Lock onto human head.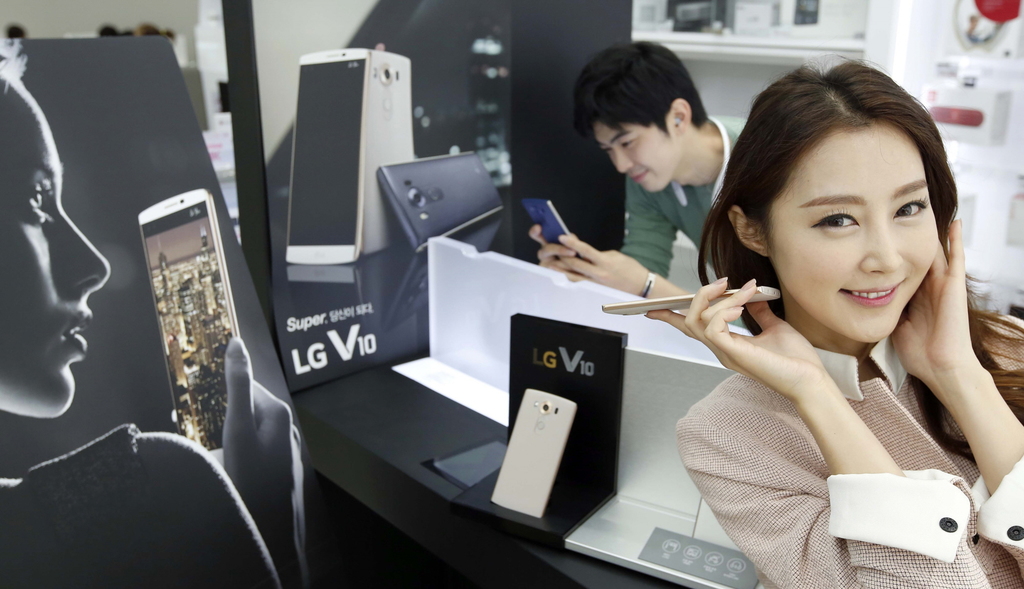
Locked: [733, 70, 950, 325].
